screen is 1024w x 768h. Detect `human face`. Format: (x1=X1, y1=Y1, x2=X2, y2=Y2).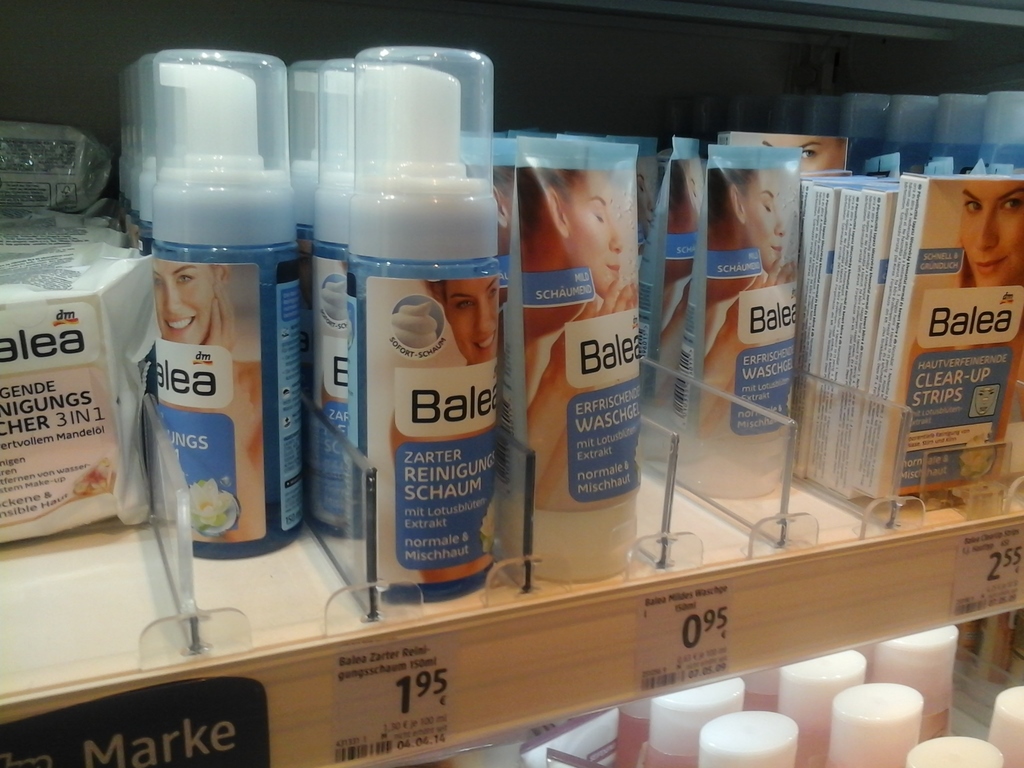
(x1=561, y1=168, x2=630, y2=294).
